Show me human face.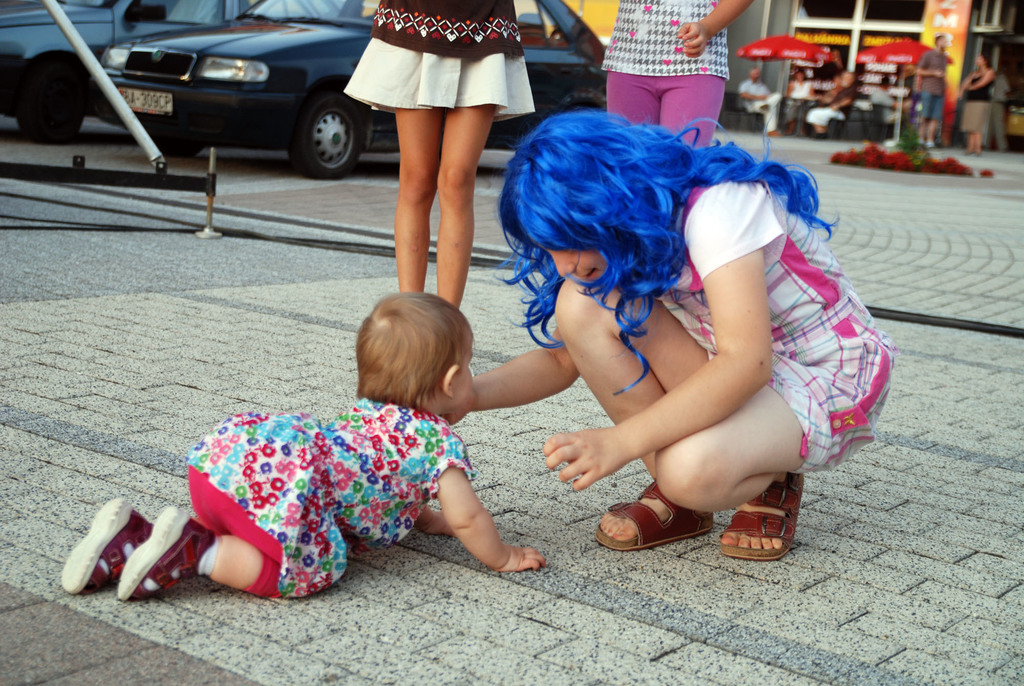
human face is here: 749 67 758 80.
